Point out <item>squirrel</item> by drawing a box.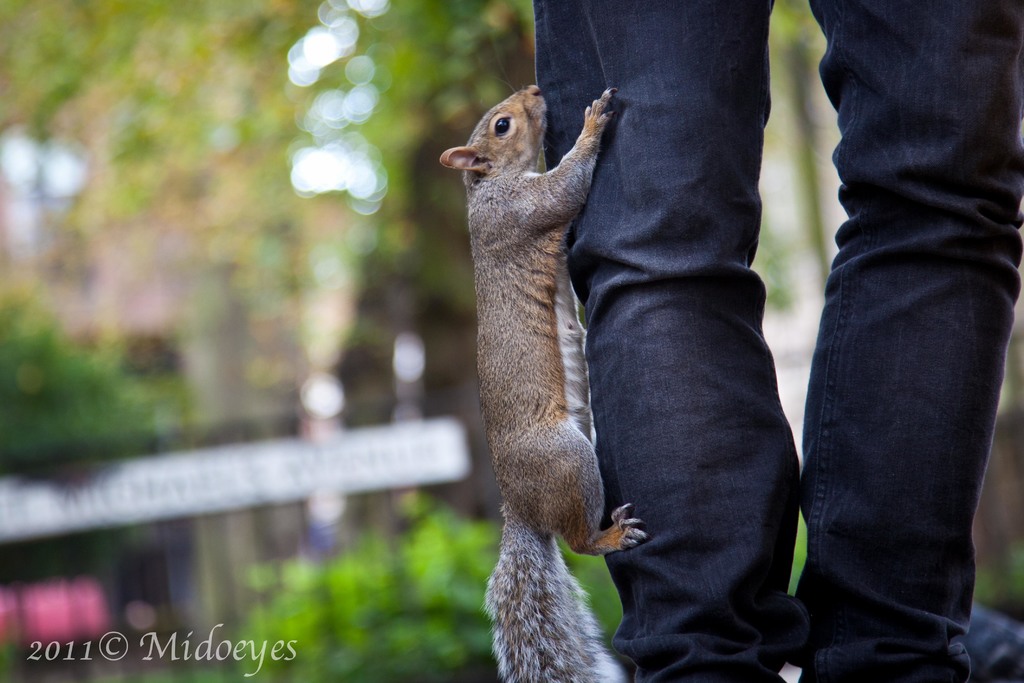
440, 85, 652, 682.
